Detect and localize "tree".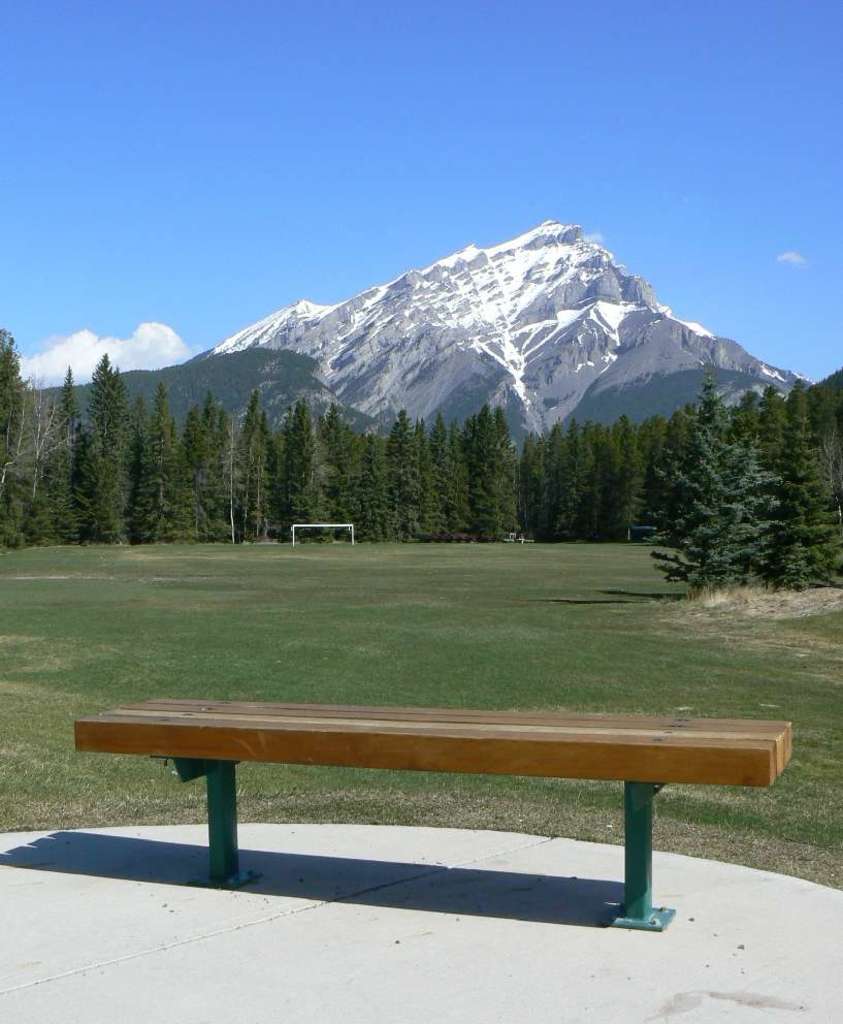
Localized at 0, 329, 36, 546.
